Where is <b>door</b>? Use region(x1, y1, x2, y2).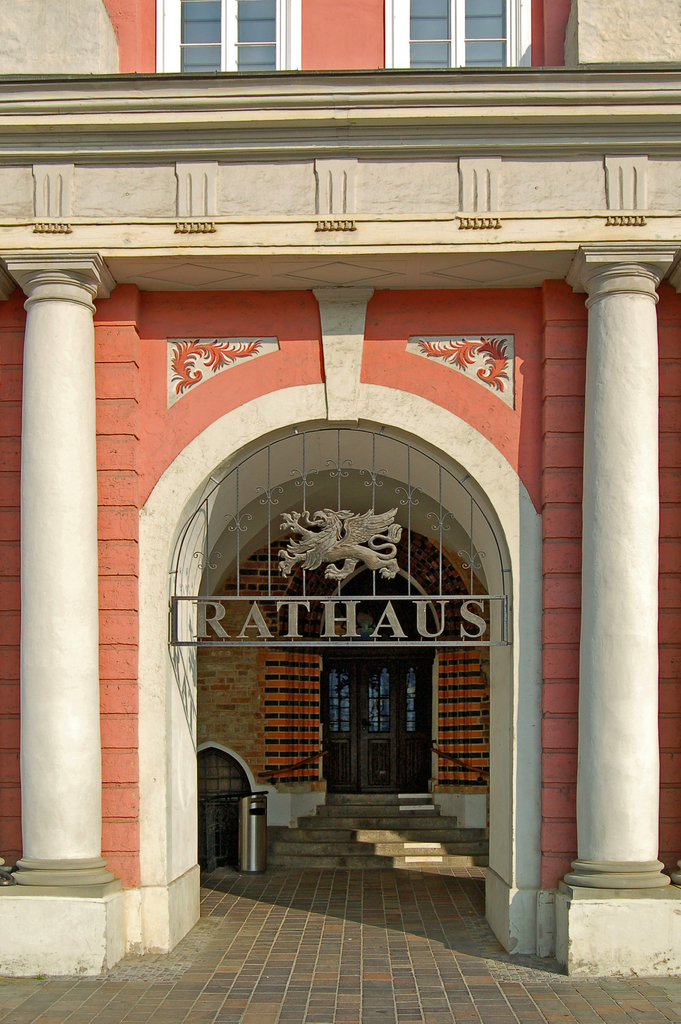
region(324, 655, 434, 788).
